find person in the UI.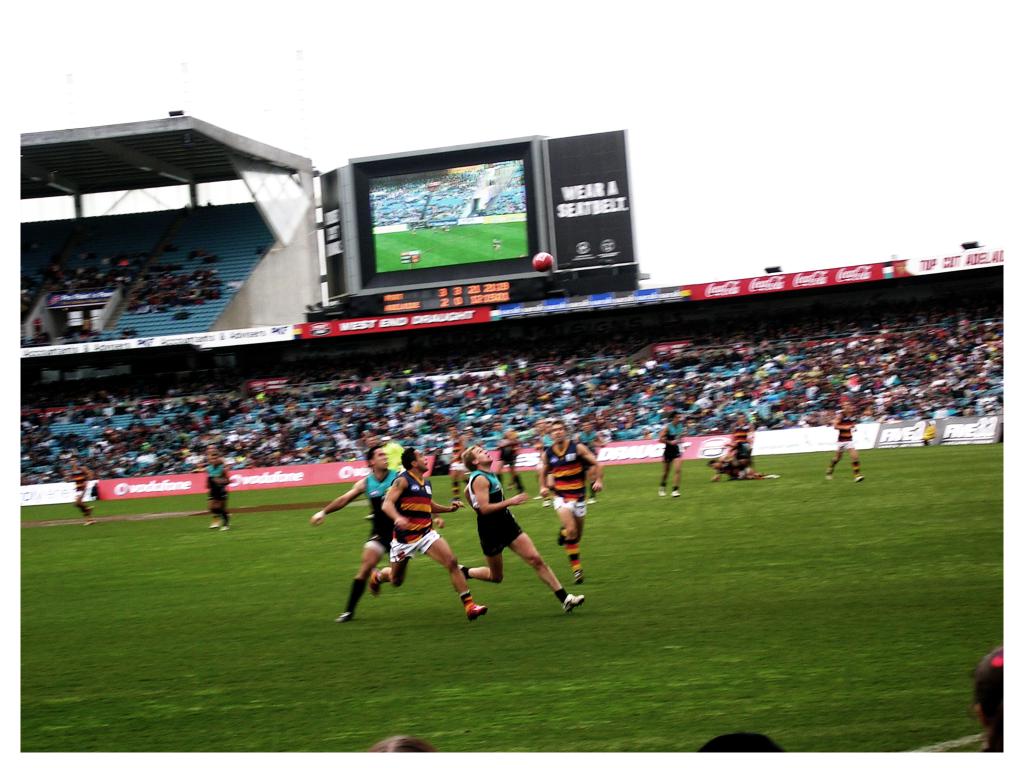
UI element at rect(573, 419, 605, 502).
